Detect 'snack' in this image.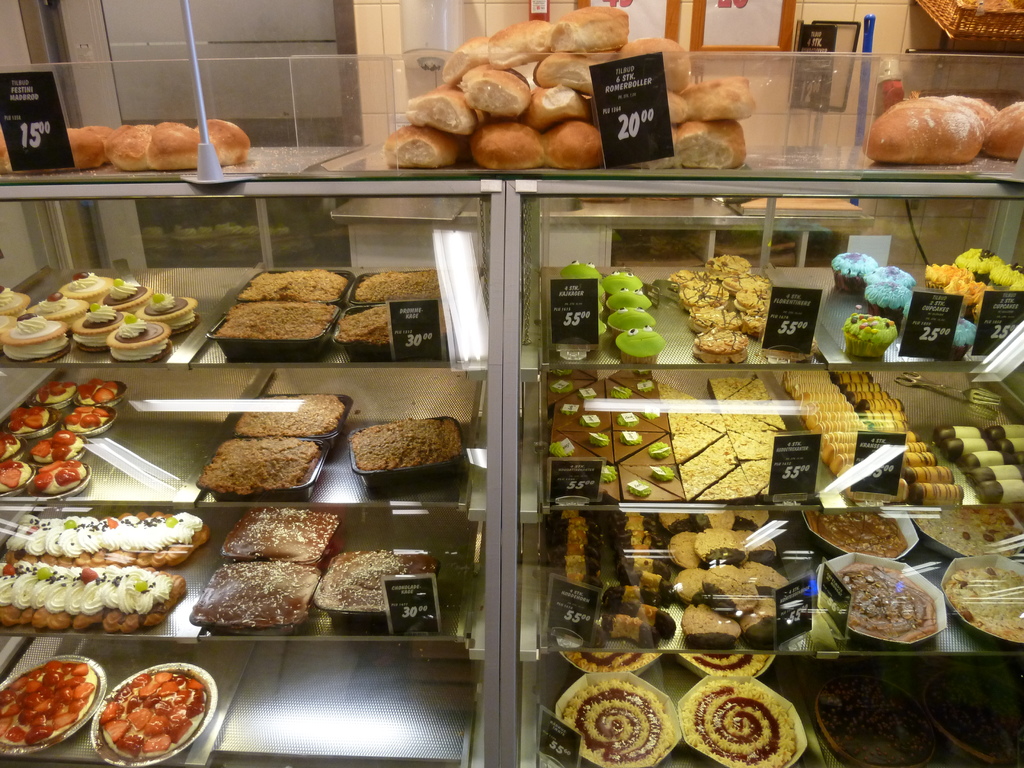
Detection: Rect(463, 66, 528, 117).
